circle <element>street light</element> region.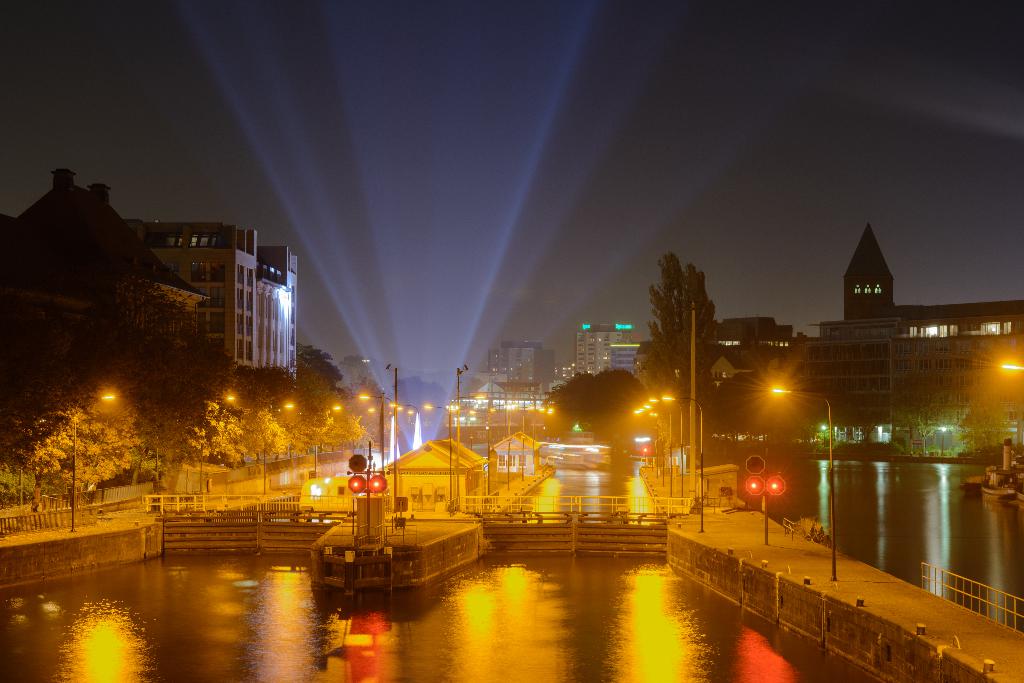
Region: (425, 392, 485, 510).
